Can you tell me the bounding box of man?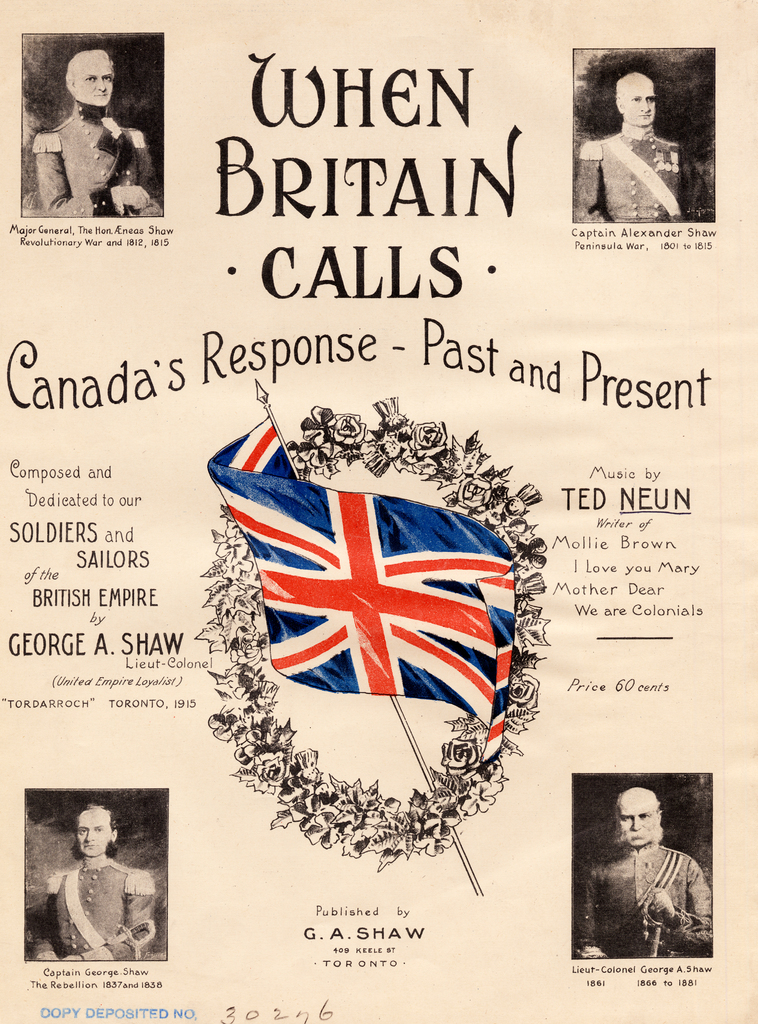
(x1=25, y1=803, x2=154, y2=963).
